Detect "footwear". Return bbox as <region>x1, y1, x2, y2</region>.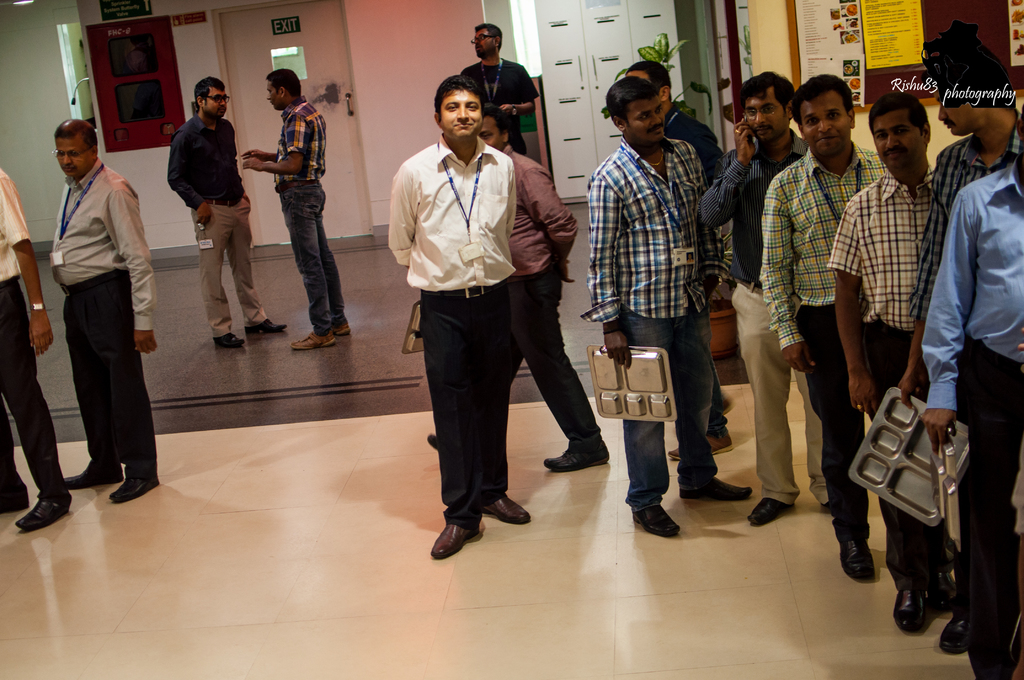
<region>540, 443, 611, 473</region>.
